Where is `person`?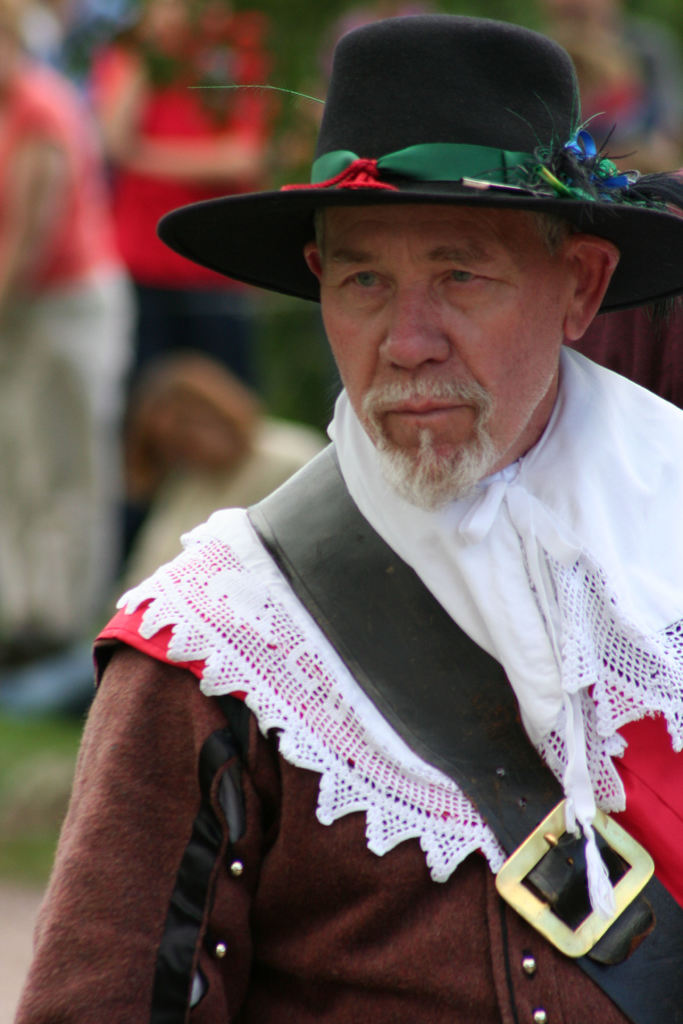
bbox(88, 0, 276, 396).
